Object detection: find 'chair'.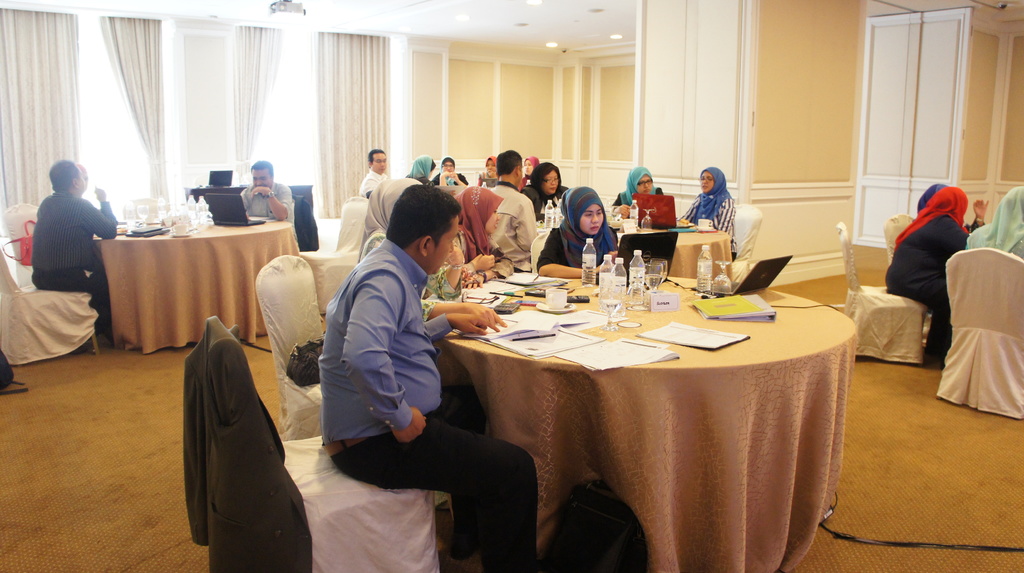
Rect(934, 238, 1023, 438).
